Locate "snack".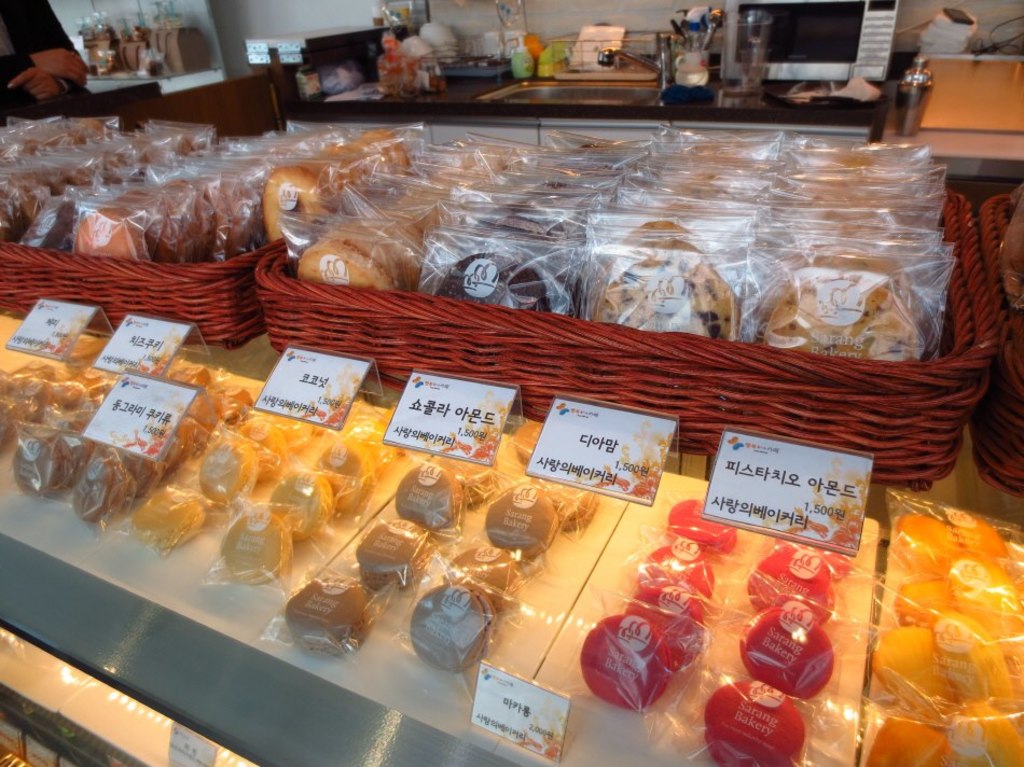
Bounding box: [left=487, top=486, right=564, bottom=566].
